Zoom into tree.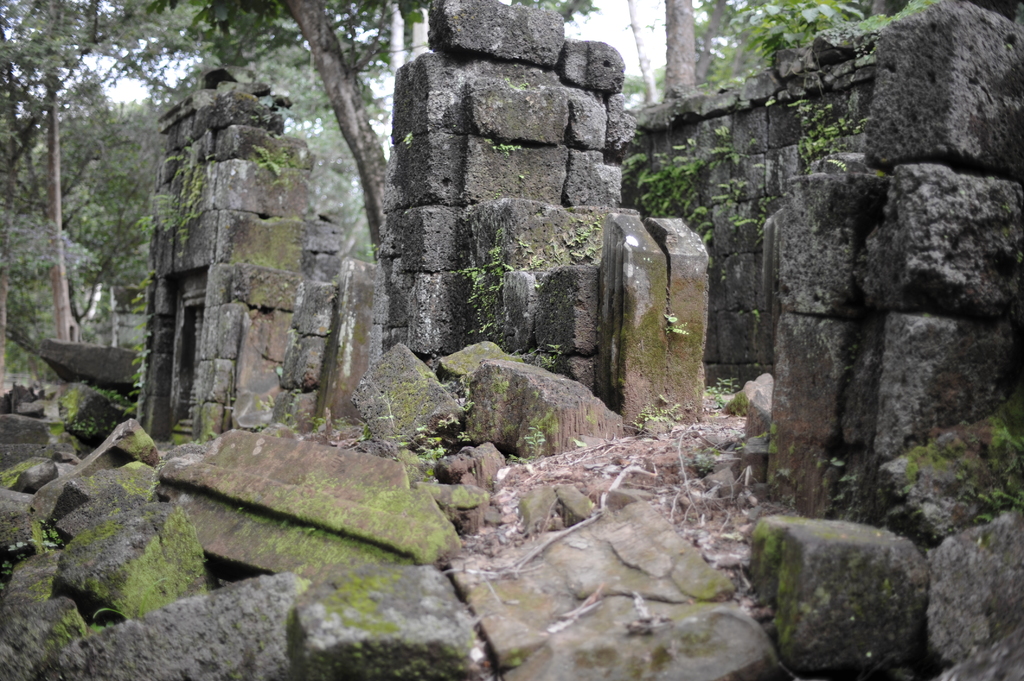
Zoom target: <bbox>45, 51, 65, 333</bbox>.
